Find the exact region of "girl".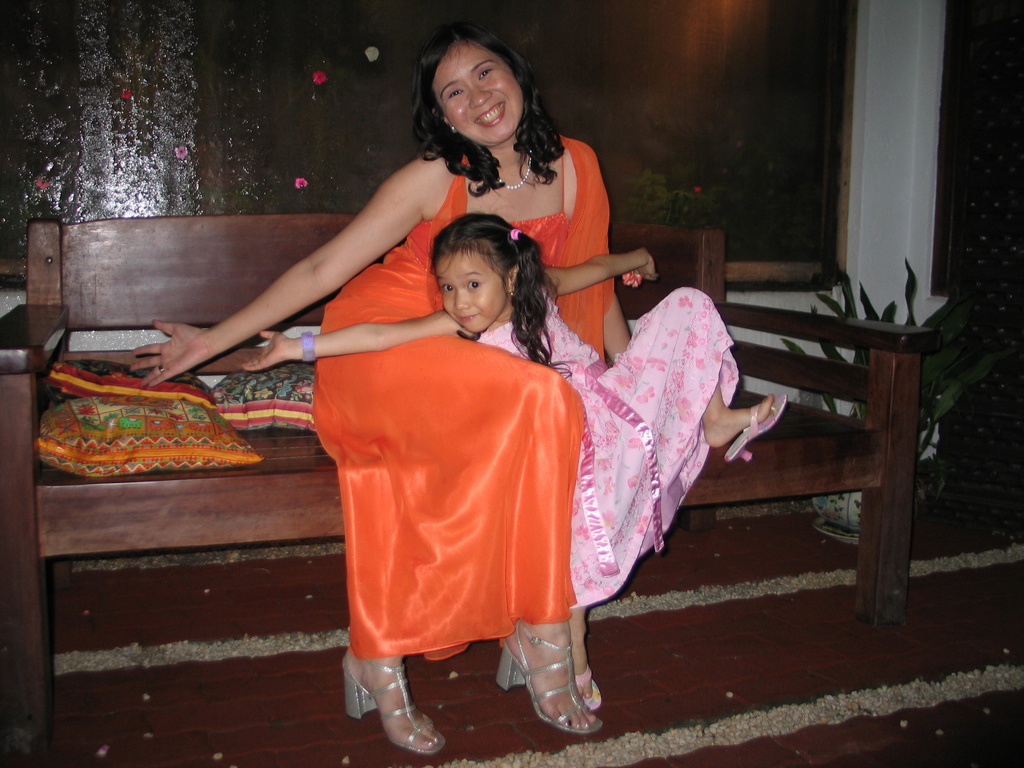
Exact region: bbox=(245, 213, 782, 707).
